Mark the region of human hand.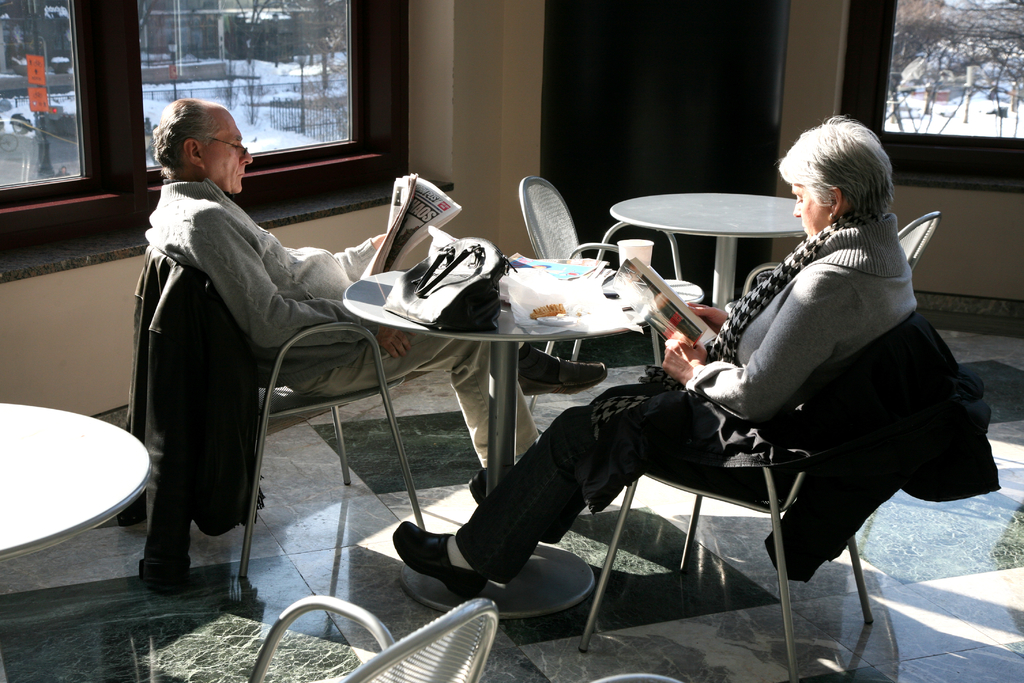
Region: crop(660, 337, 708, 384).
